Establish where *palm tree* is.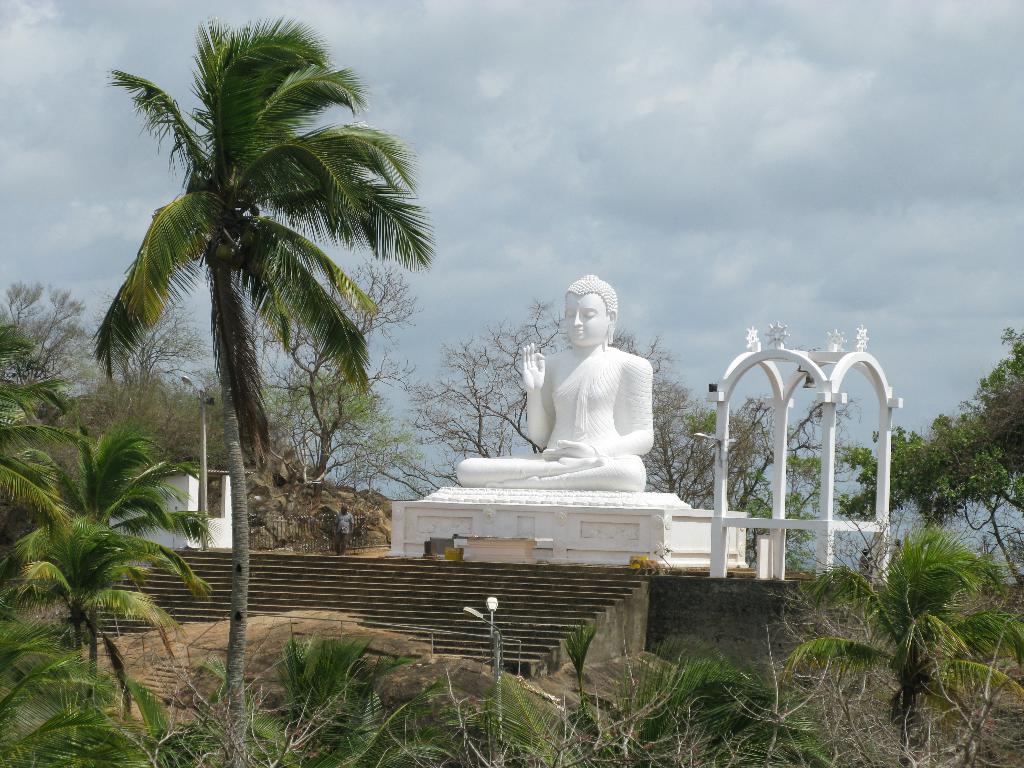
Established at crop(849, 557, 976, 767).
